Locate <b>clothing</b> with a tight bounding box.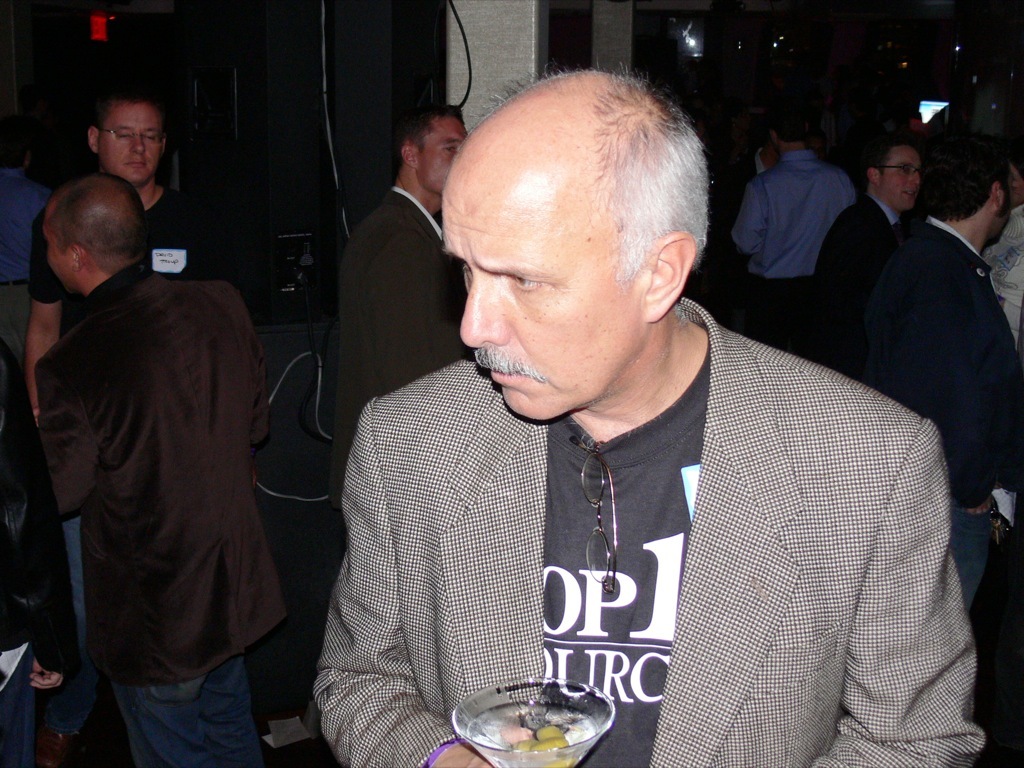
302:313:972:748.
